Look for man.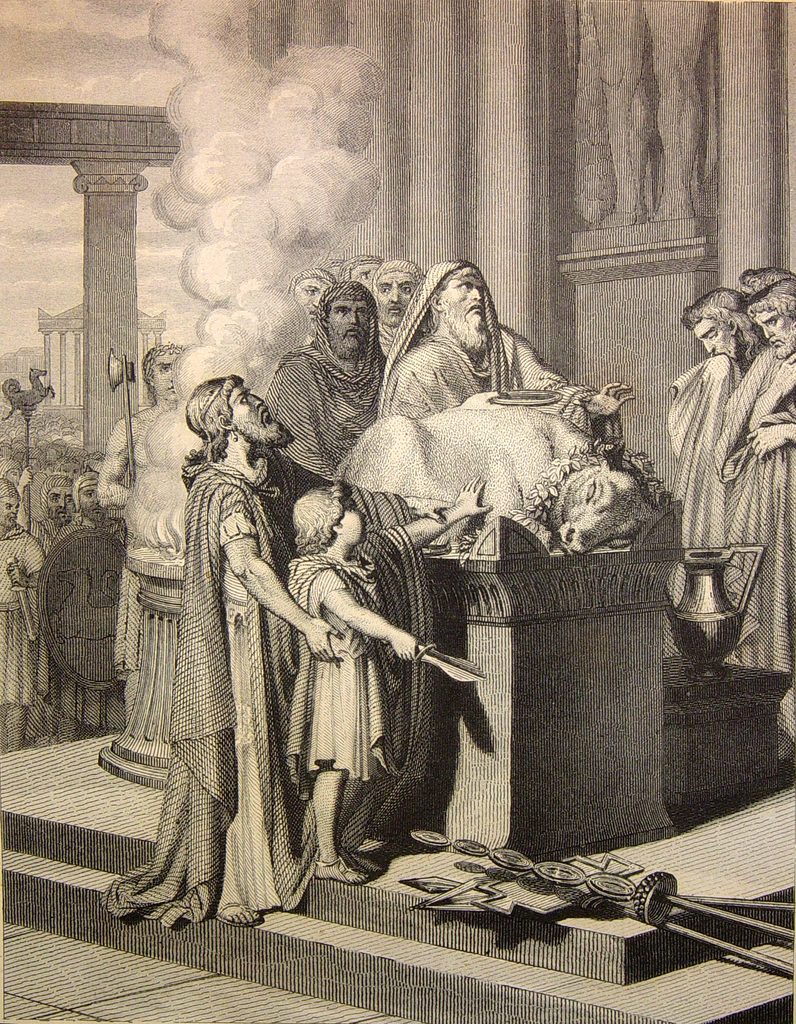
Found: x1=108 y1=376 x2=455 y2=930.
